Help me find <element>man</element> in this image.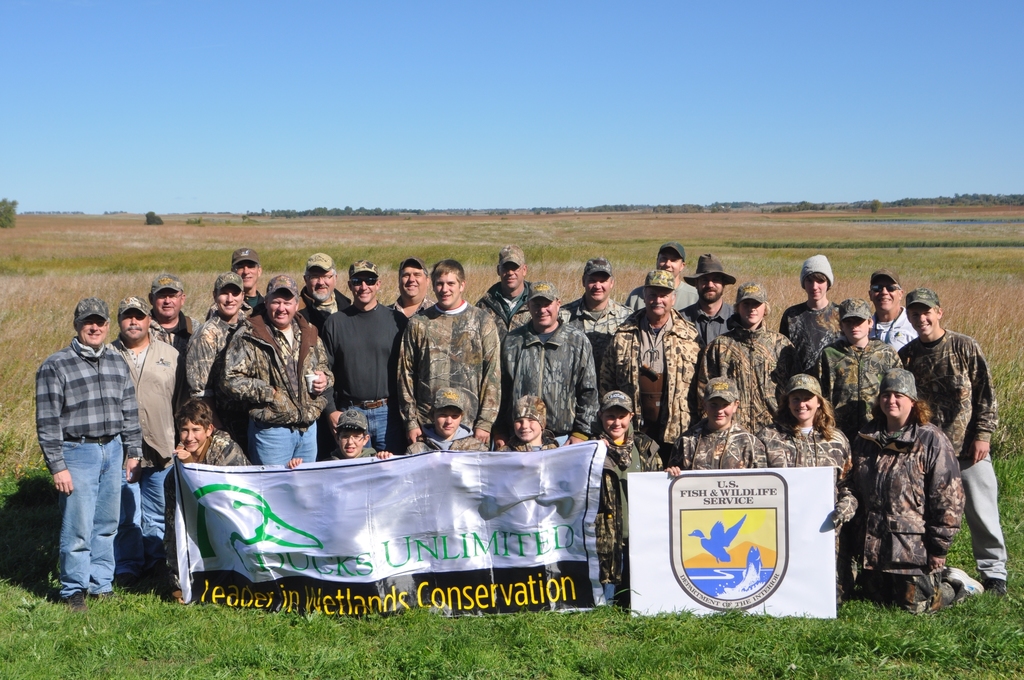
Found it: 146:274:201:413.
